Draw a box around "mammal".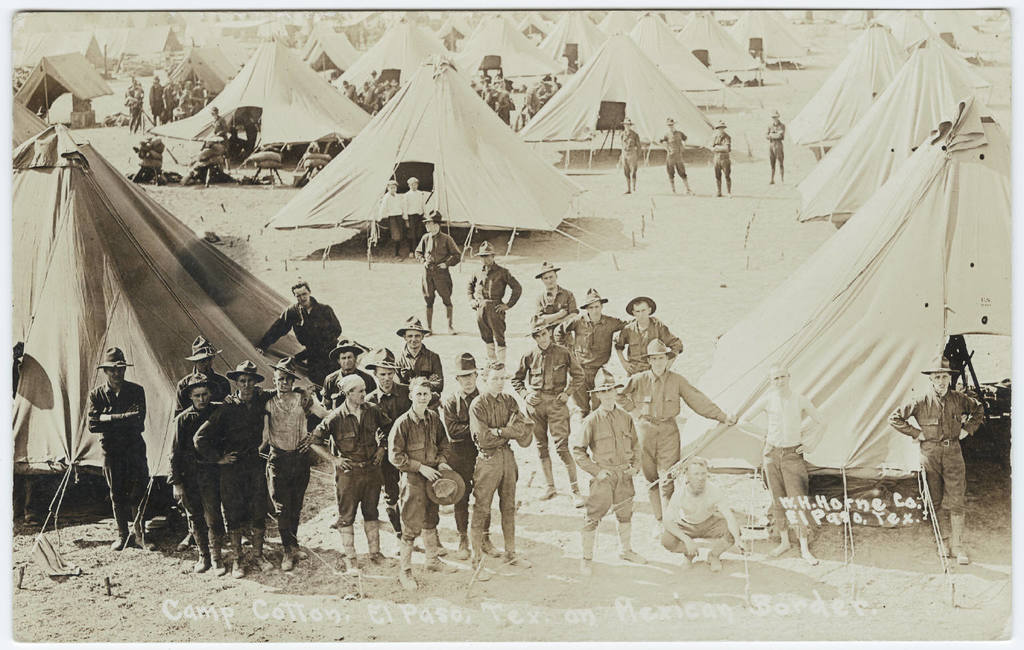
(left=441, top=353, right=499, bottom=561).
